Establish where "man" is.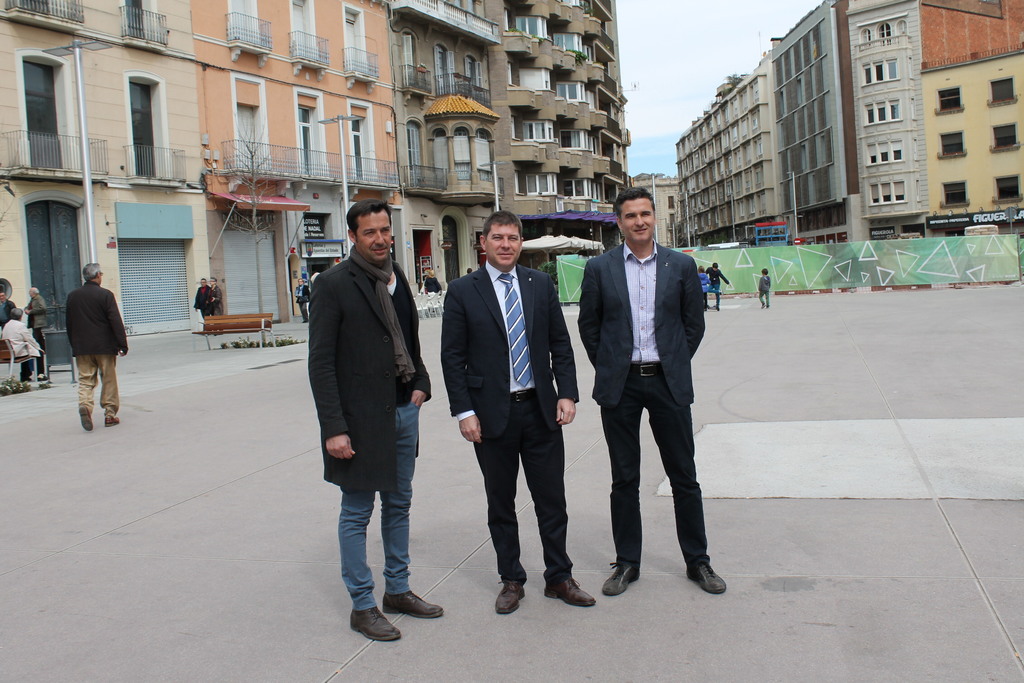
Established at 21, 287, 50, 352.
